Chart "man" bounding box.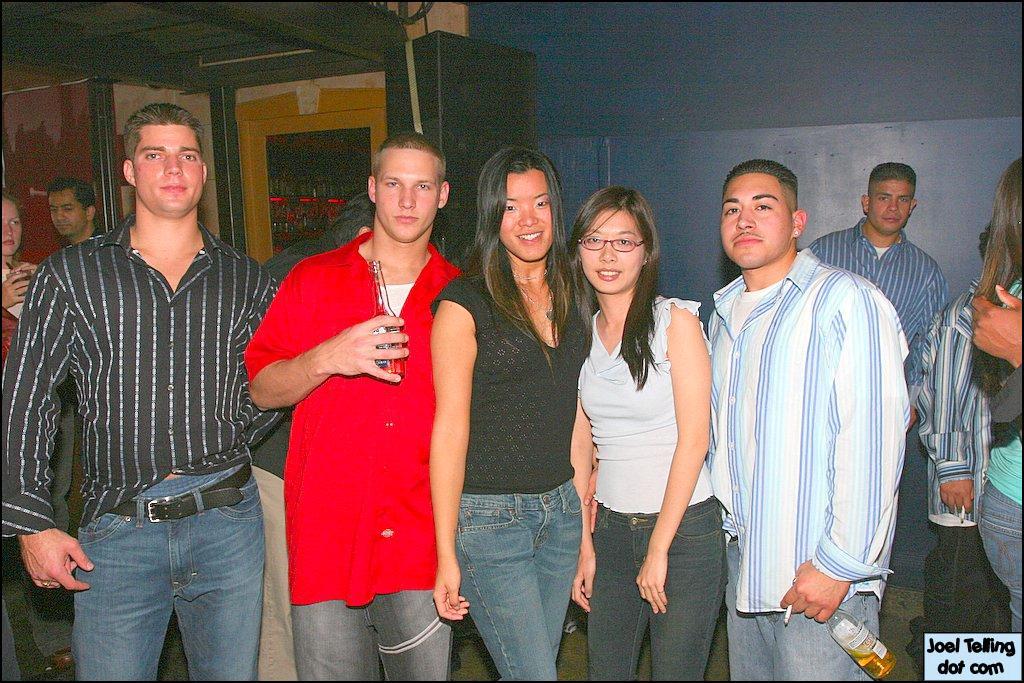
Charted: bbox=[0, 101, 281, 682].
